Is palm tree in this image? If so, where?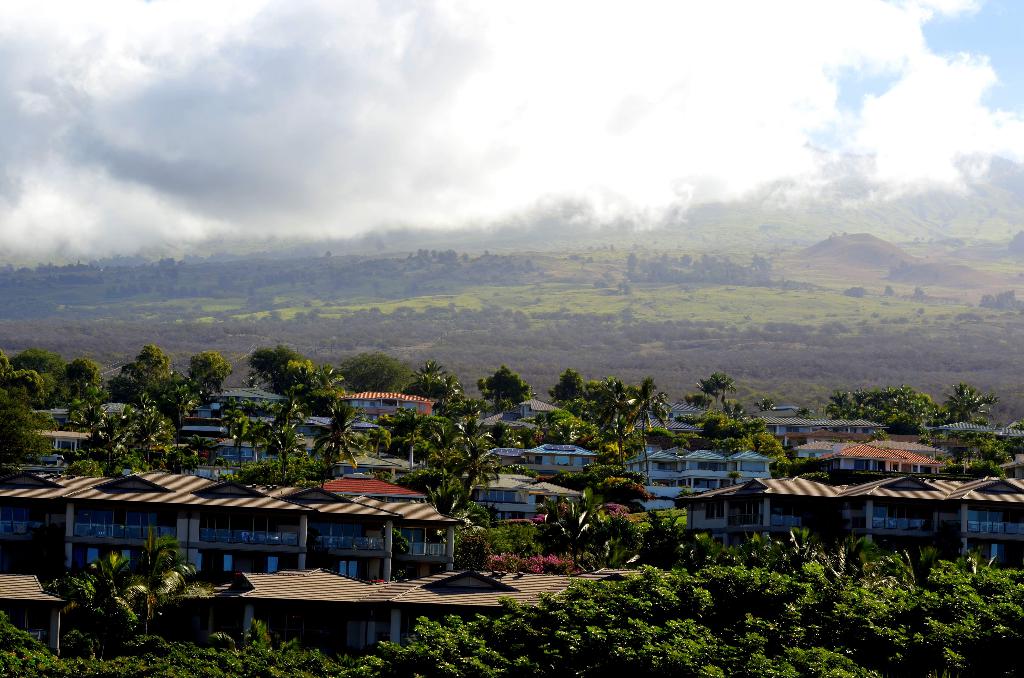
Yes, at BBox(369, 368, 453, 411).
